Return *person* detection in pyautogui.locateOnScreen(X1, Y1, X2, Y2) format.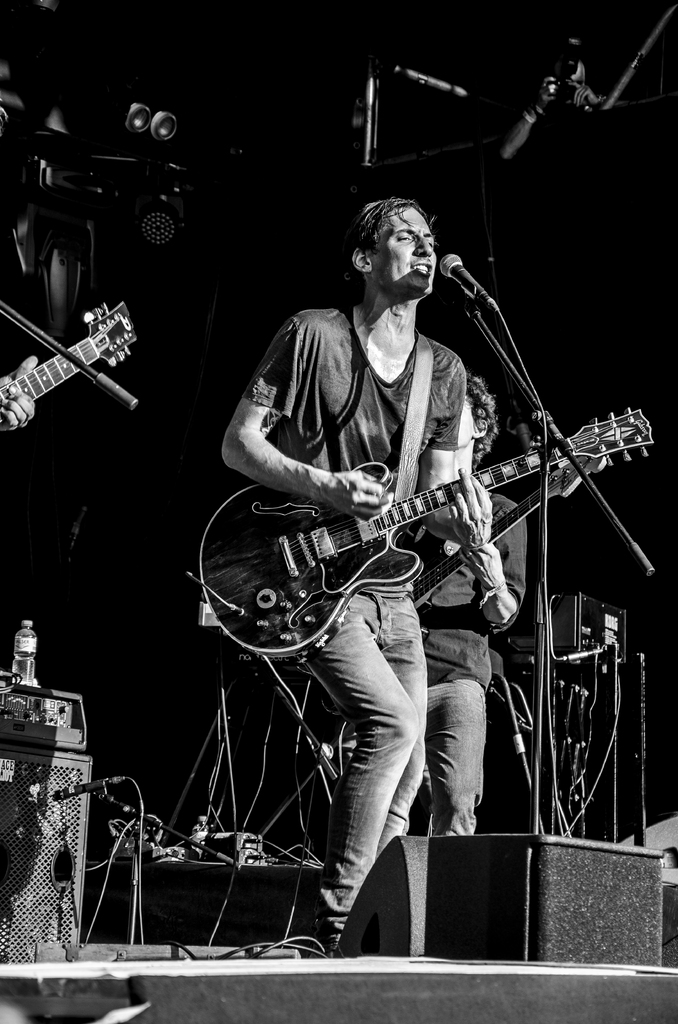
pyautogui.locateOnScreen(226, 203, 496, 958).
